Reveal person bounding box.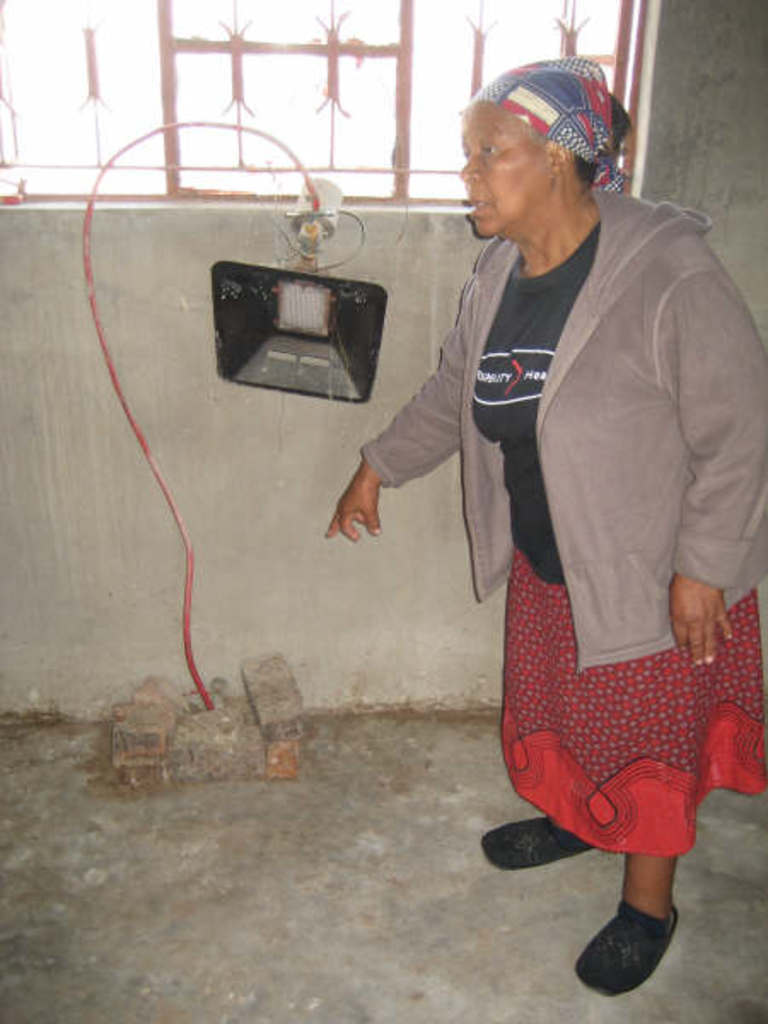
Revealed: BBox(317, 43, 766, 997).
